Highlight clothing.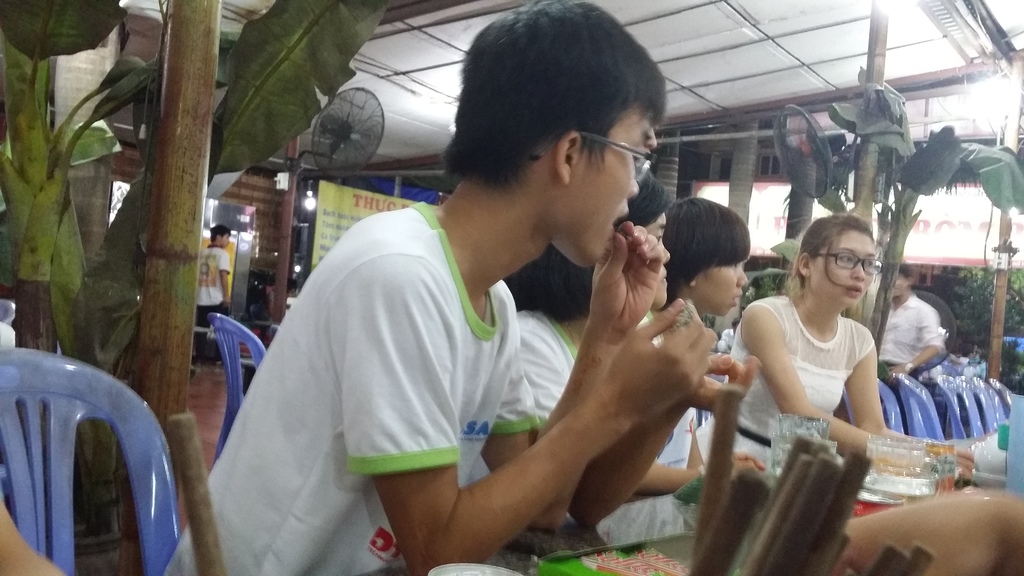
Highlighted region: 202/247/230/360.
